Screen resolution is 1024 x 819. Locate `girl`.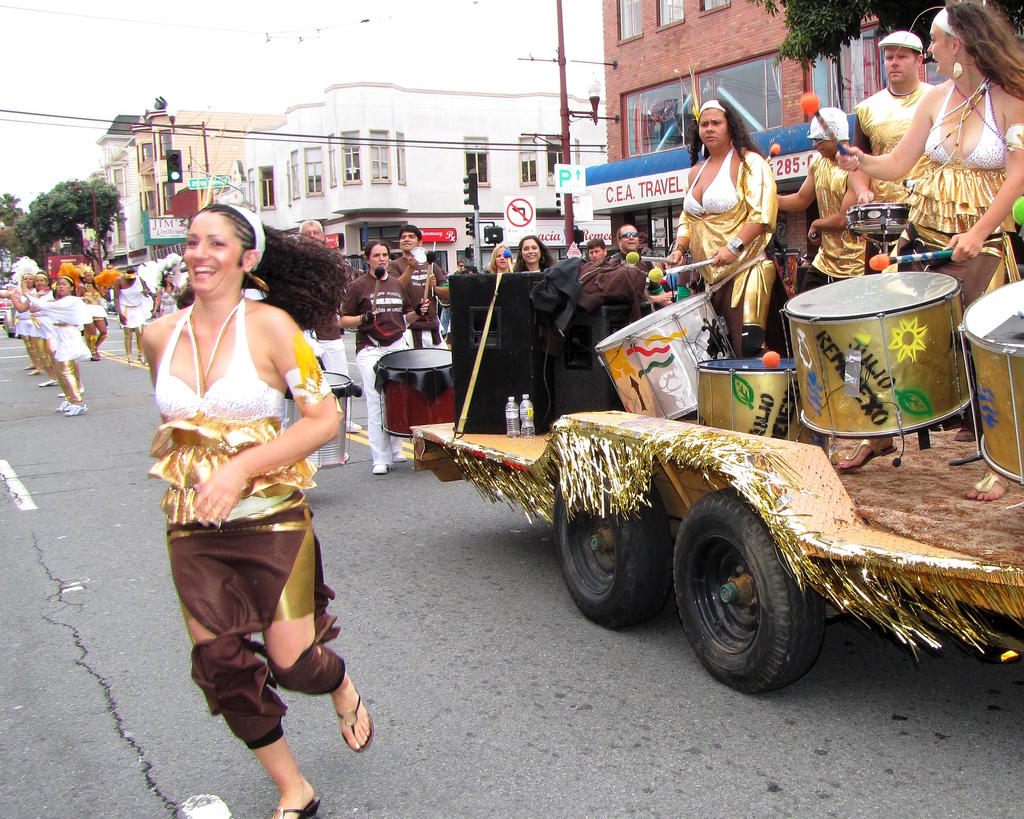
bbox(515, 235, 559, 273).
